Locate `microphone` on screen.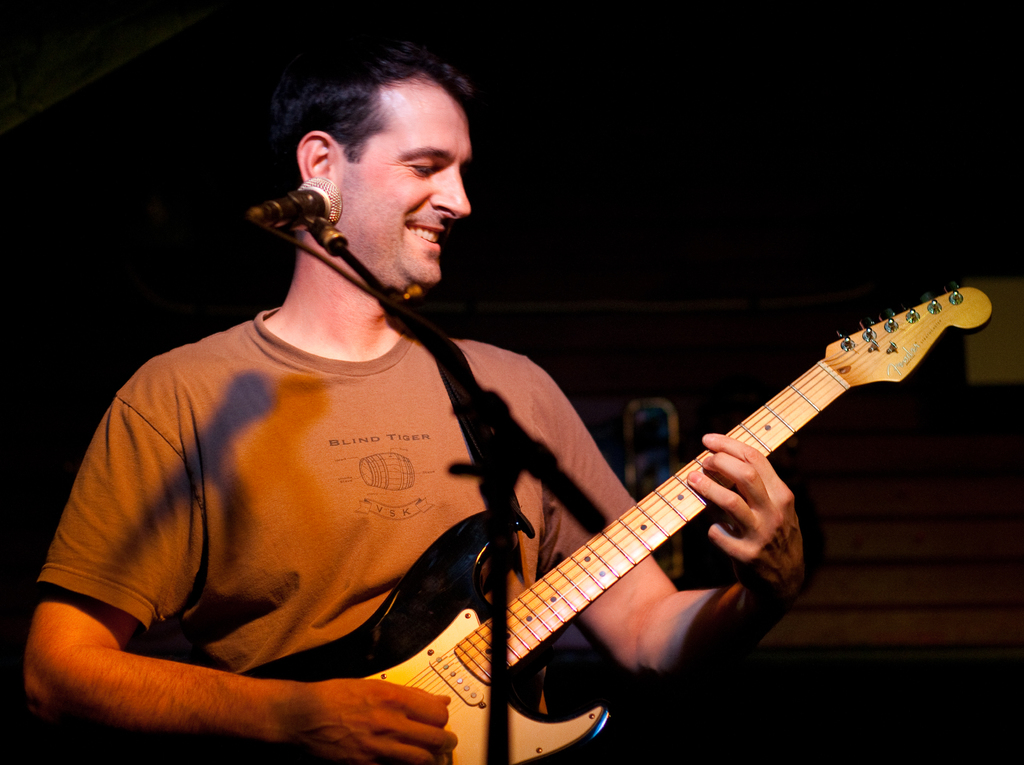
On screen at rect(245, 155, 339, 248).
